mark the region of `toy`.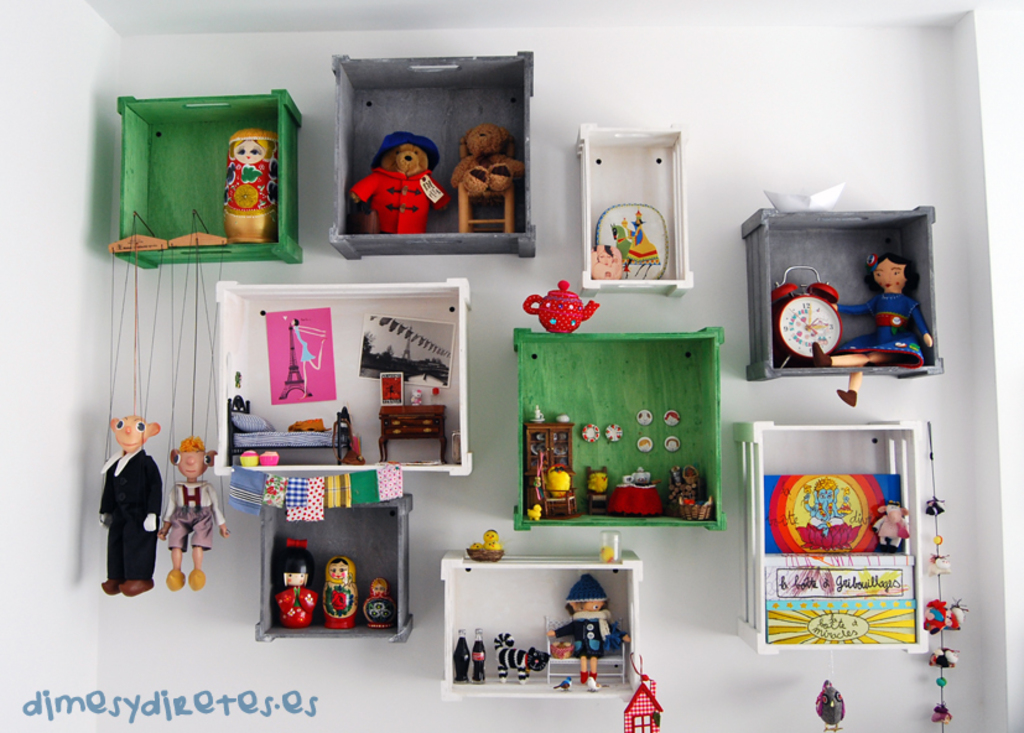
Region: pyautogui.locateOnScreen(156, 433, 232, 591).
